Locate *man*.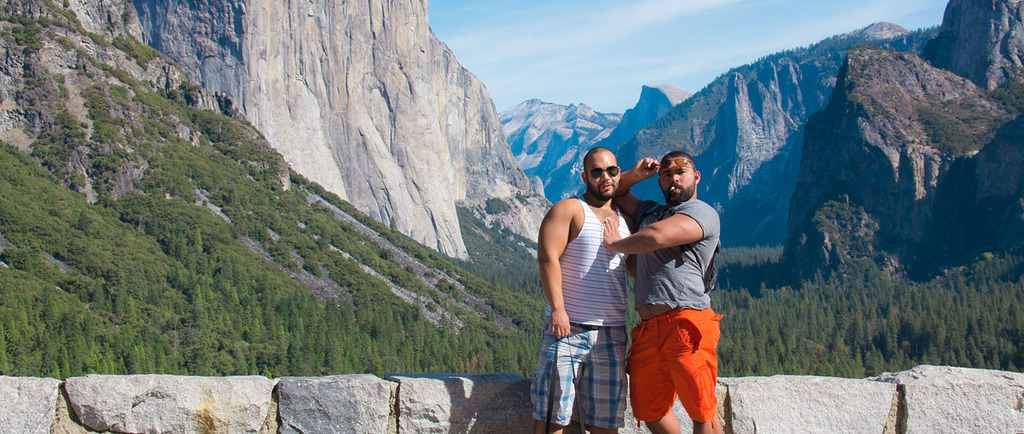
Bounding box: locate(538, 139, 654, 423).
